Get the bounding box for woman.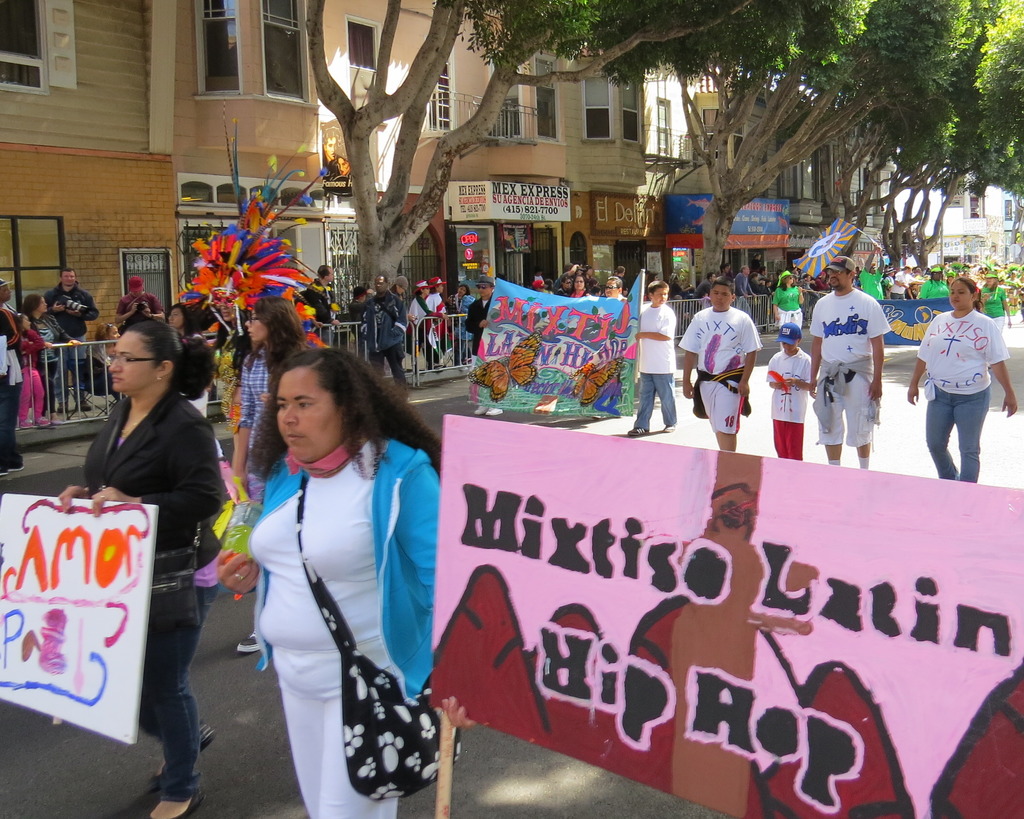
{"left": 206, "top": 324, "right": 435, "bottom": 812}.
